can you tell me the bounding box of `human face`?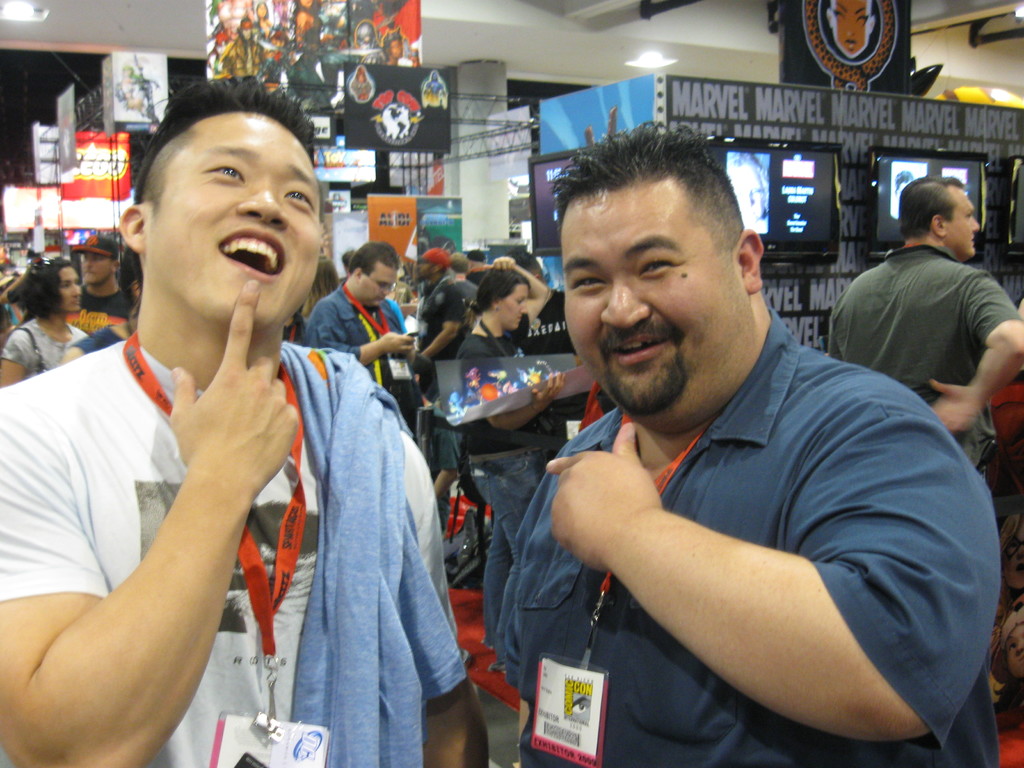
<box>80,245,112,289</box>.
